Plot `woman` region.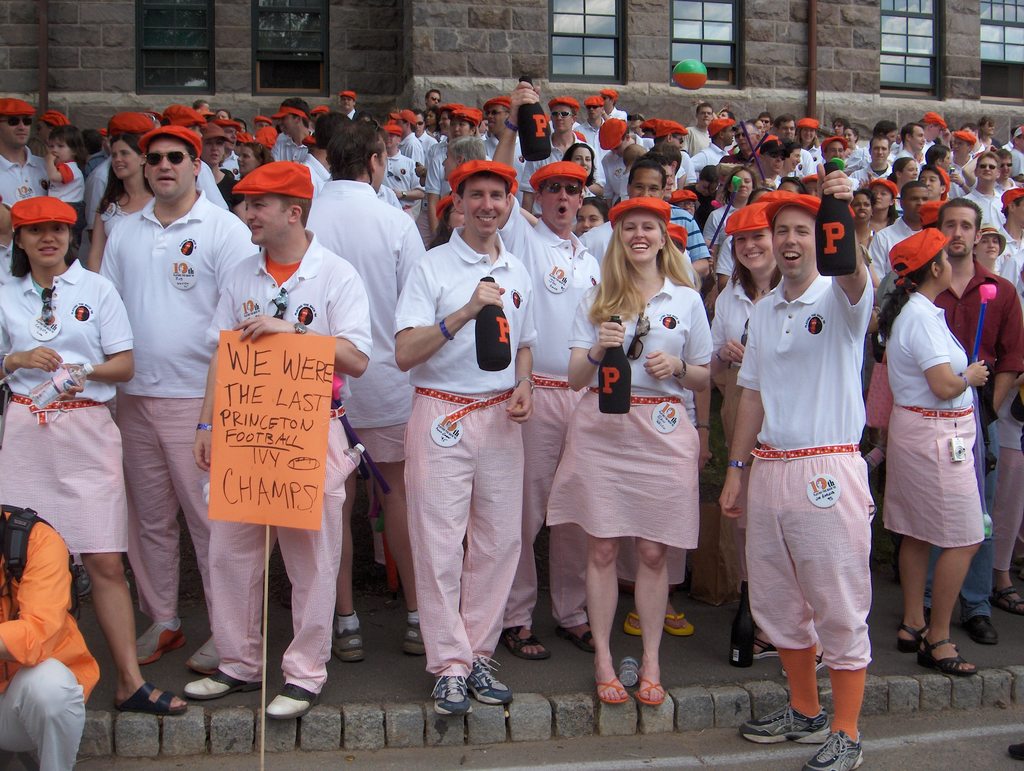
Plotted at left=0, top=198, right=191, bottom=714.
